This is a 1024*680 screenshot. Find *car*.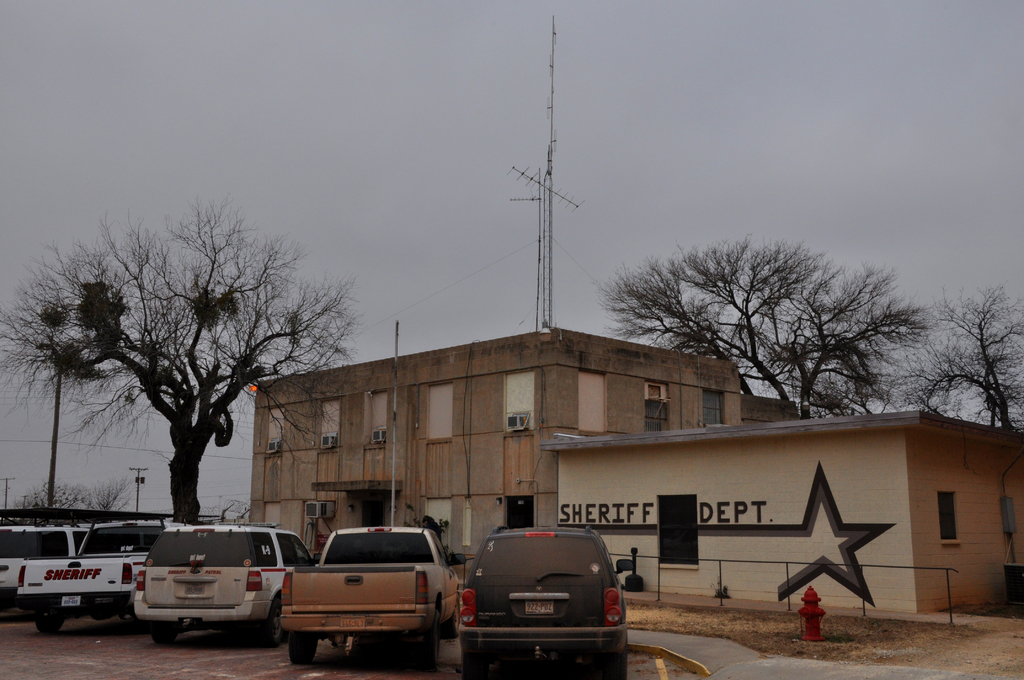
Bounding box: select_region(0, 522, 97, 611).
